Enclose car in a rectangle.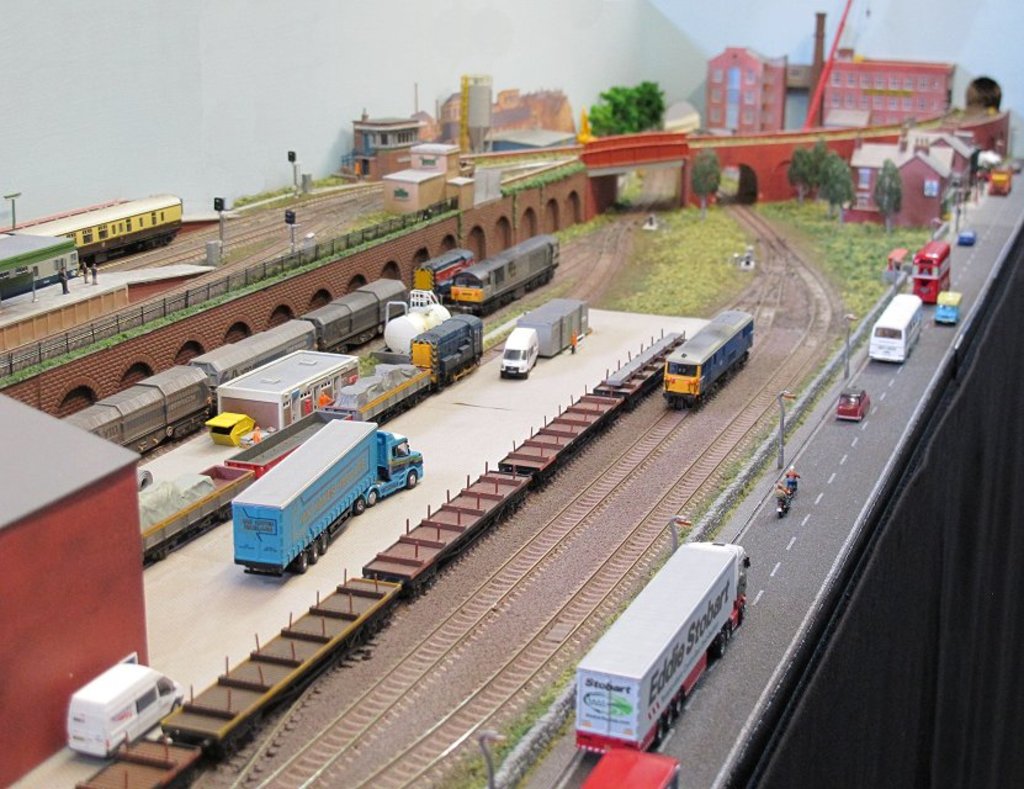
<region>959, 227, 975, 244</region>.
